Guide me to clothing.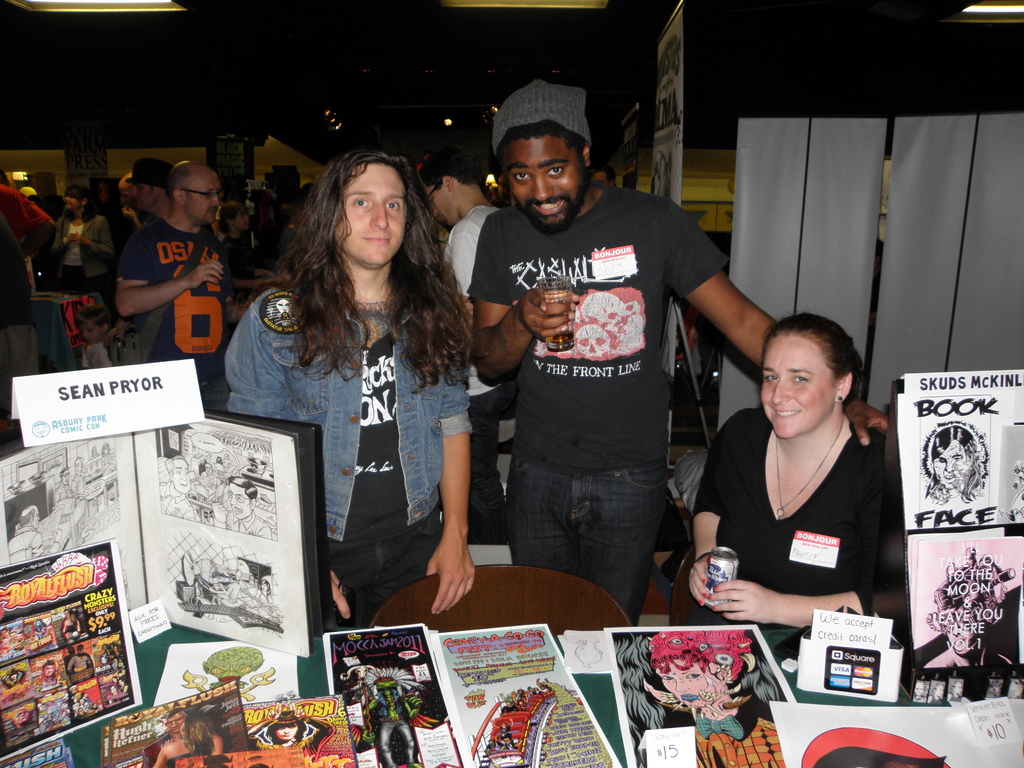
Guidance: x1=68 y1=655 x2=96 y2=684.
